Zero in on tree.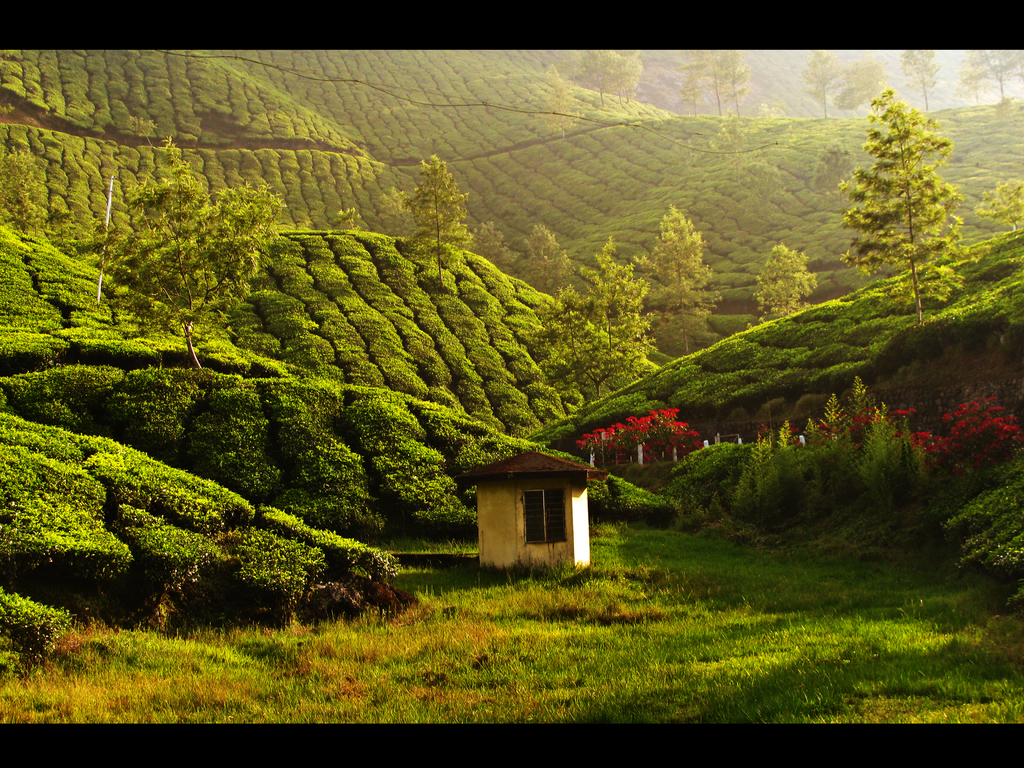
Zeroed in: bbox(799, 46, 890, 120).
